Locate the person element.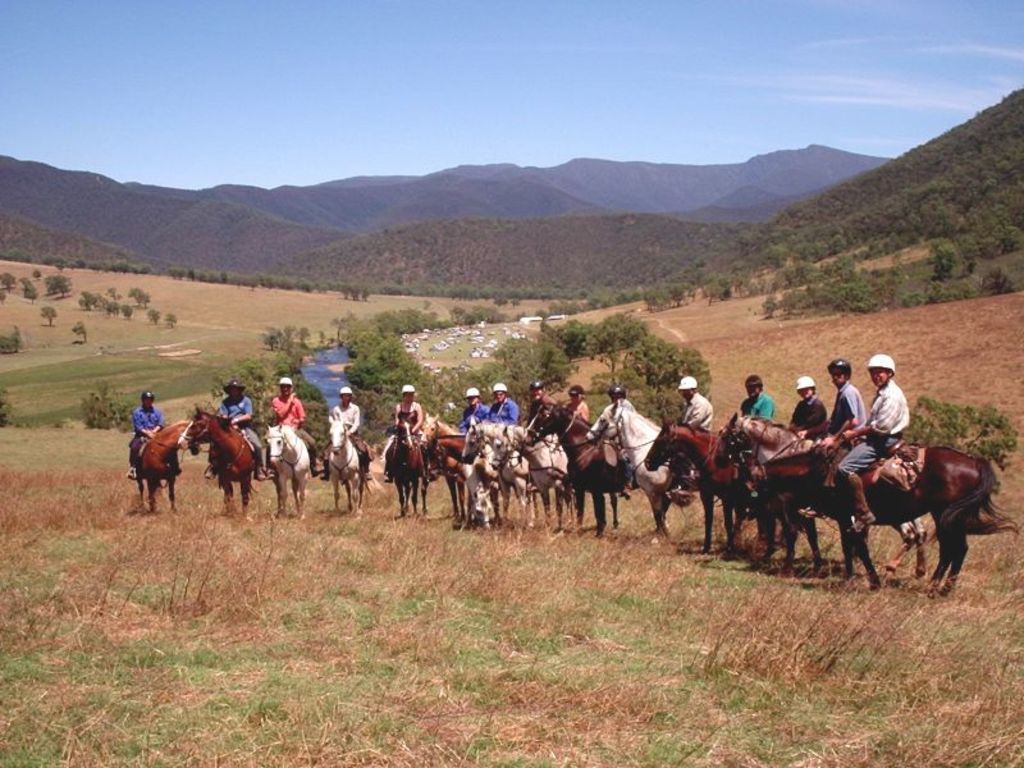
Element bbox: bbox(125, 387, 165, 479).
